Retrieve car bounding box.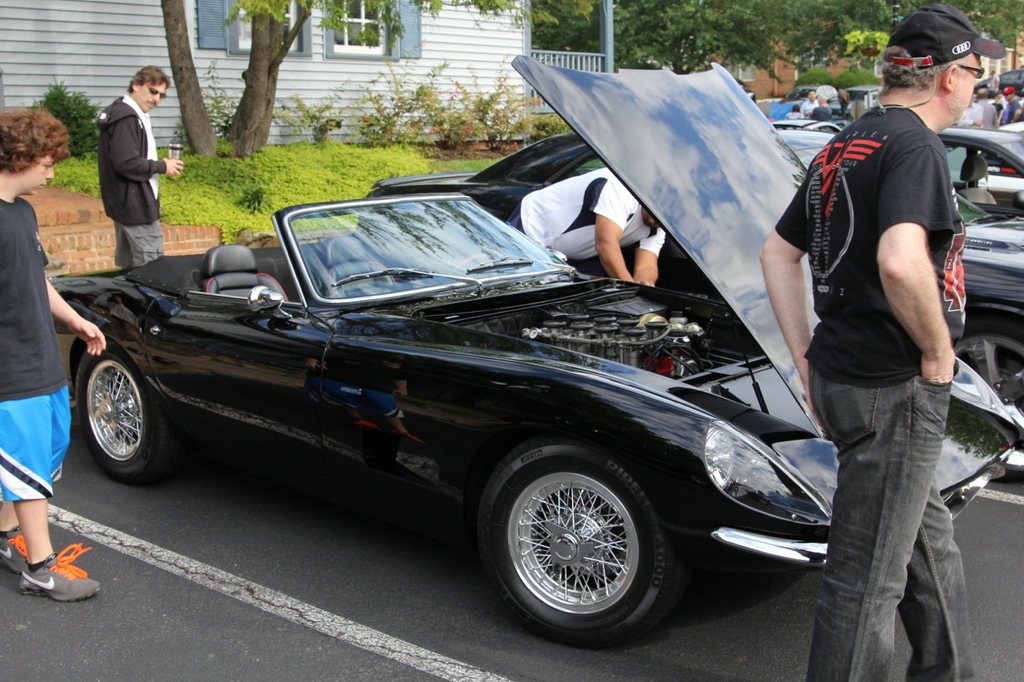
Bounding box: x1=367, y1=135, x2=1023, y2=411.
